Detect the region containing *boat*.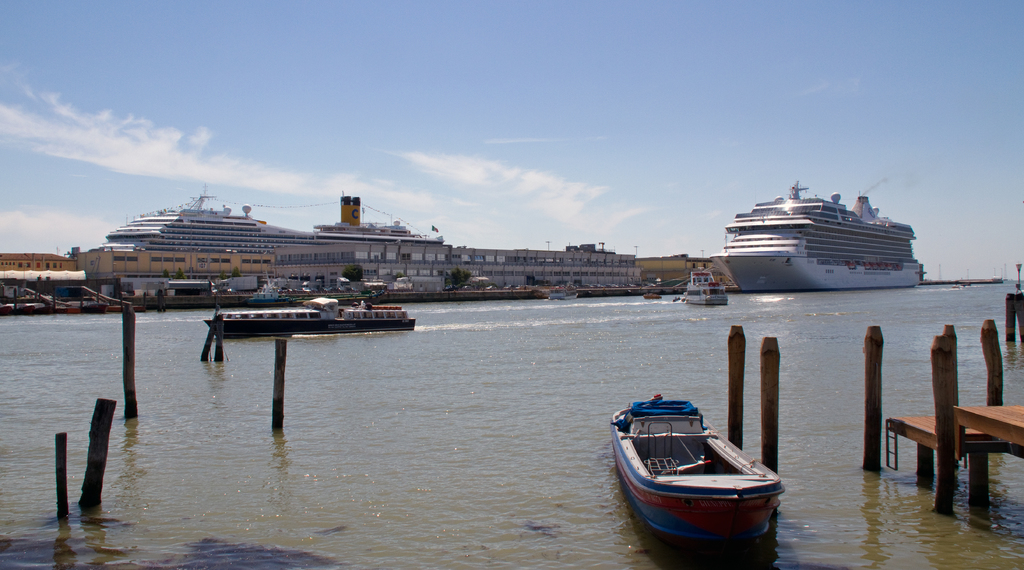
Rect(952, 281, 962, 291).
